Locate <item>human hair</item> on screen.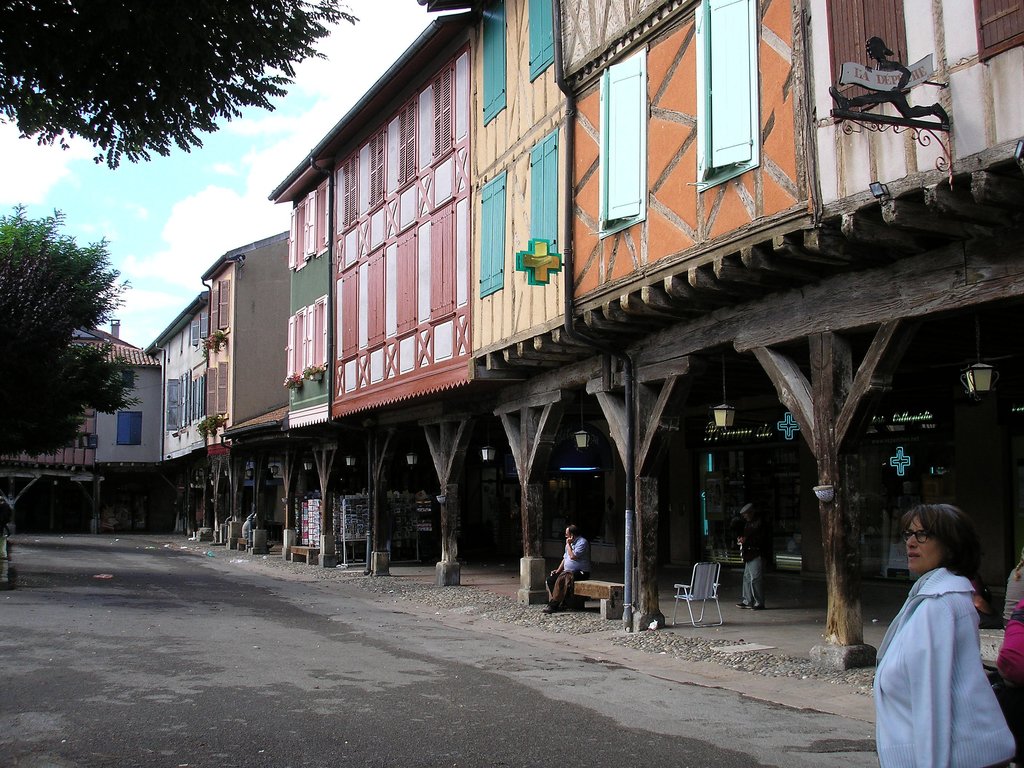
On screen at (left=867, top=36, right=895, bottom=55).
